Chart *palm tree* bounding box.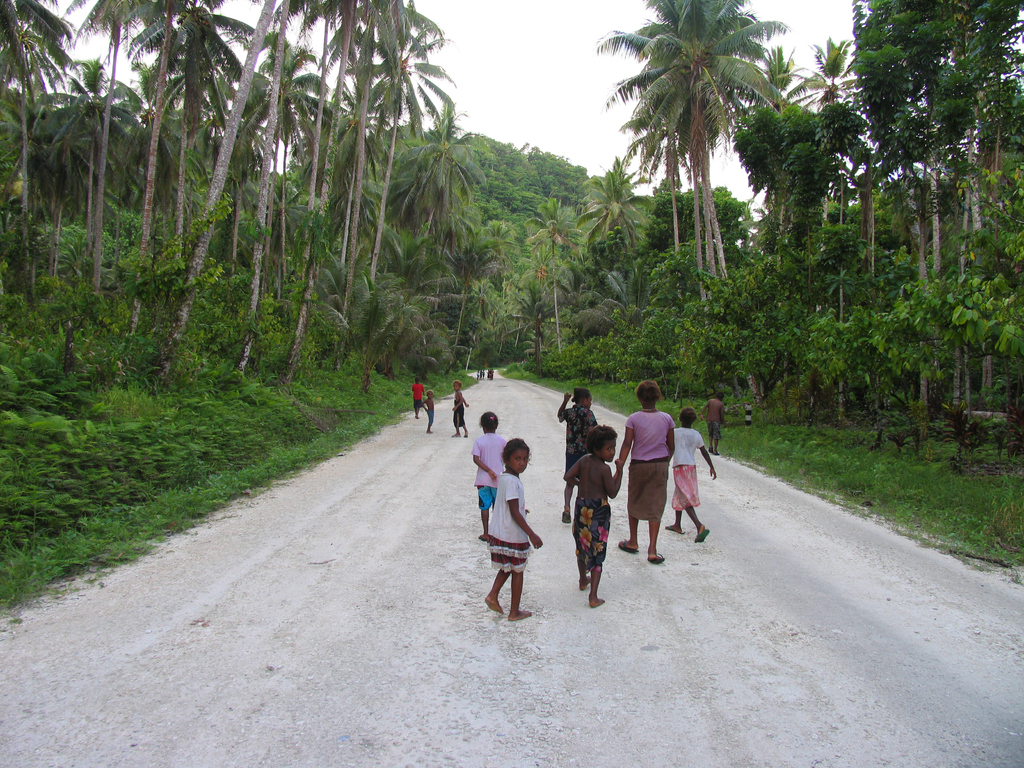
Charted: [627,38,782,305].
